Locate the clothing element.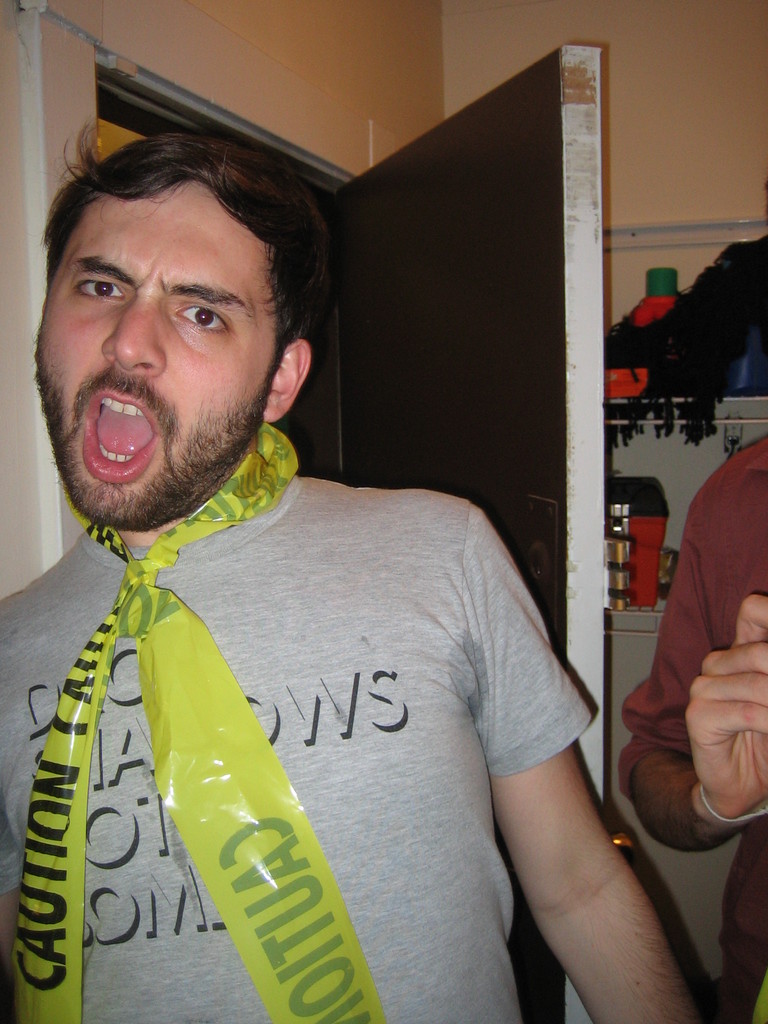
Element bbox: BBox(0, 417, 596, 1023).
